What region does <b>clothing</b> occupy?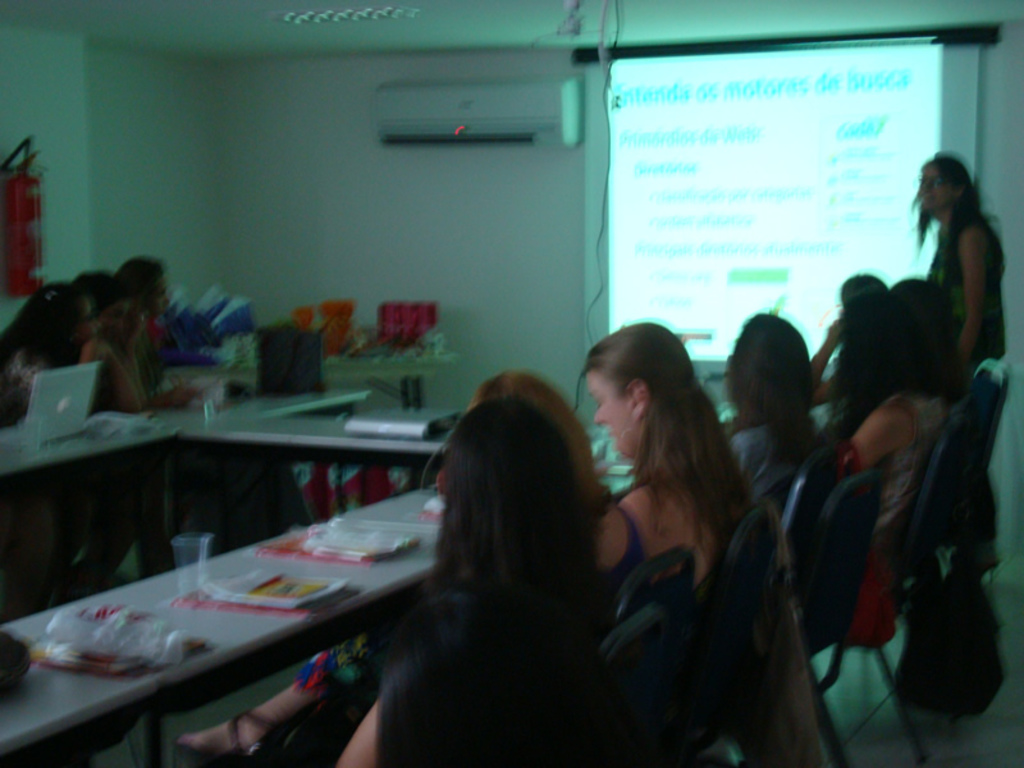
870 384 954 553.
